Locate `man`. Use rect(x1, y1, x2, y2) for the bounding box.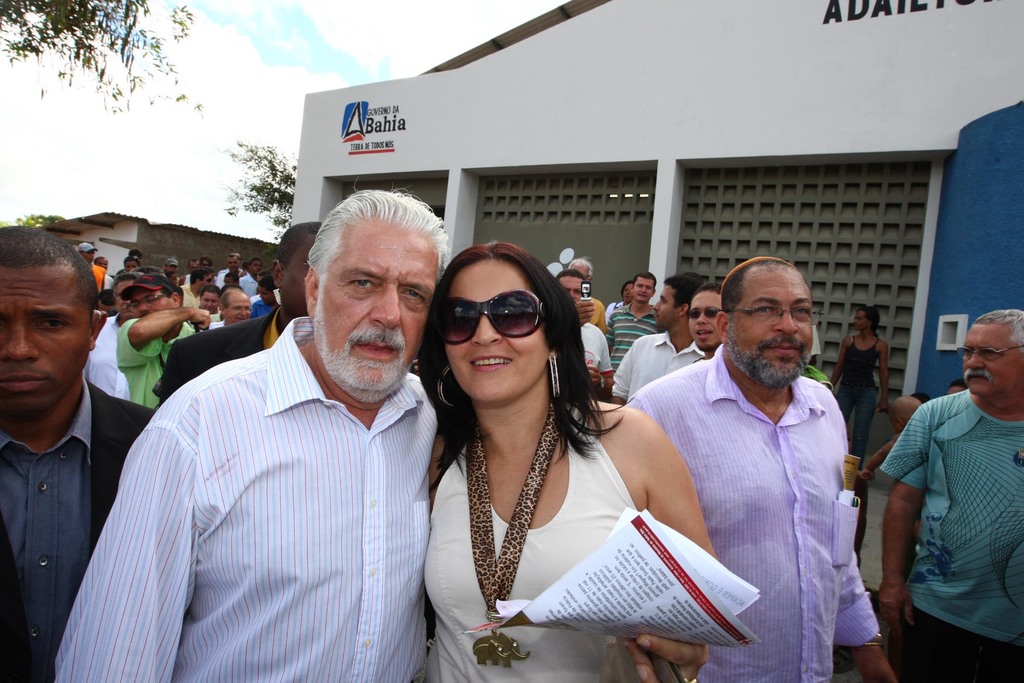
rect(55, 179, 468, 682).
